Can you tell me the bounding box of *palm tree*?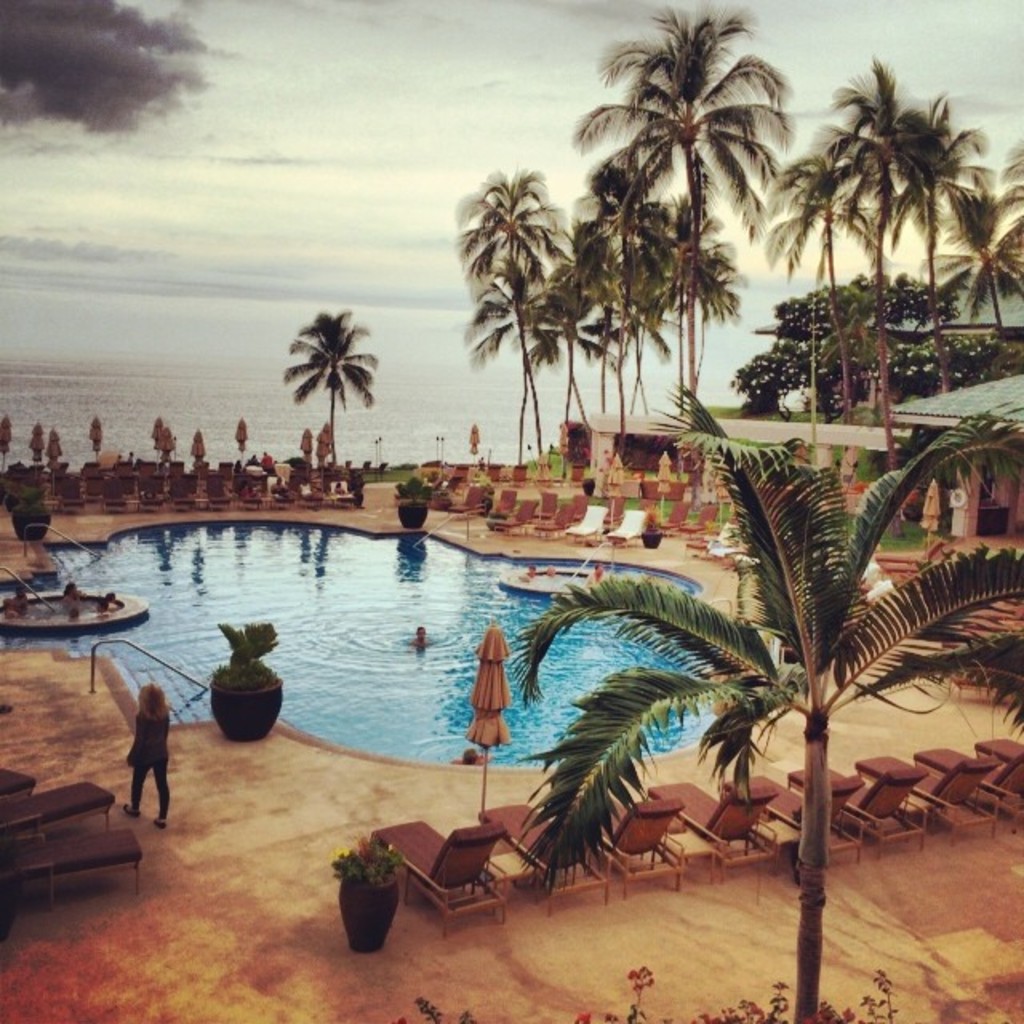
[x1=947, y1=171, x2=1022, y2=298].
